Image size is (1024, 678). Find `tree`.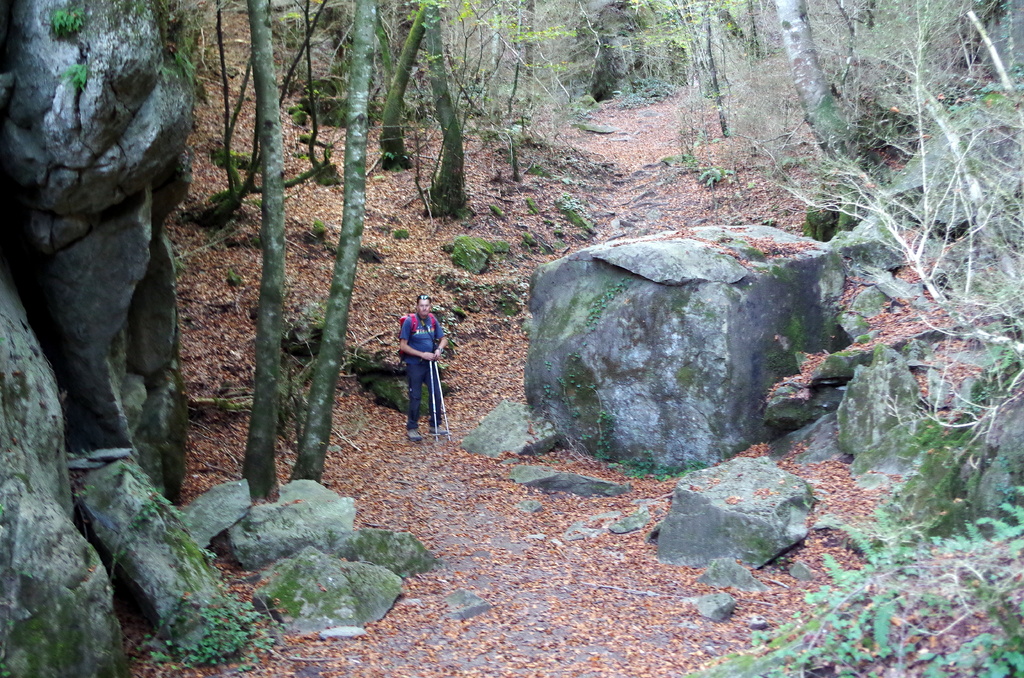
[754, 0, 1023, 440].
